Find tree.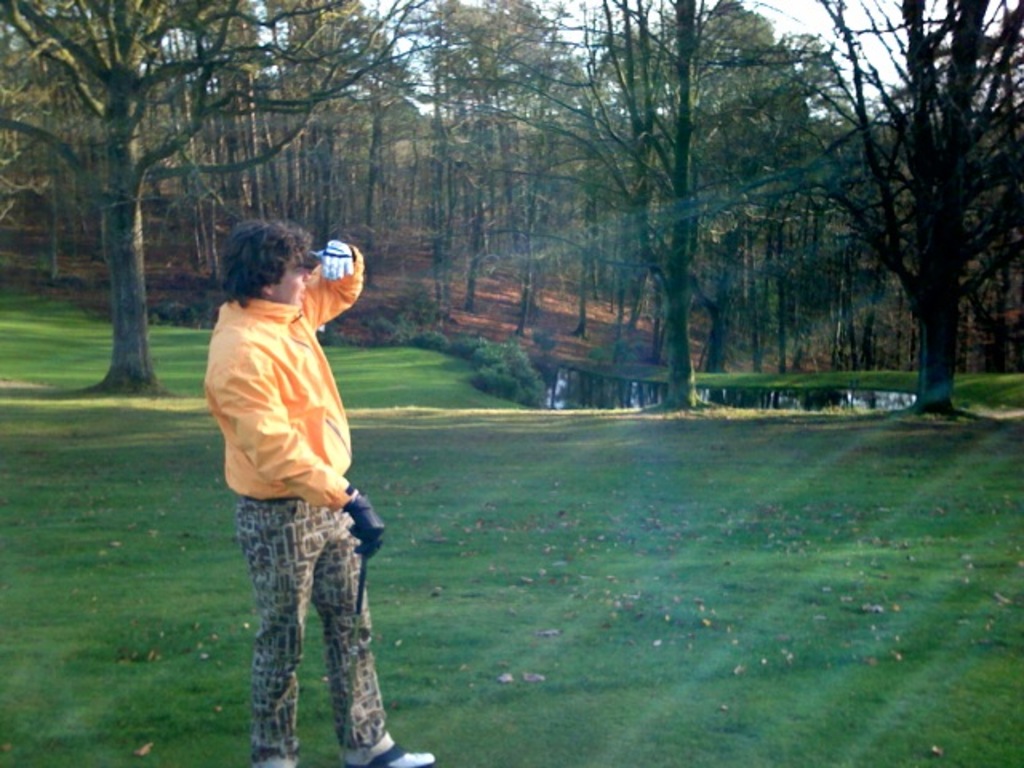
<box>792,0,1022,418</box>.
